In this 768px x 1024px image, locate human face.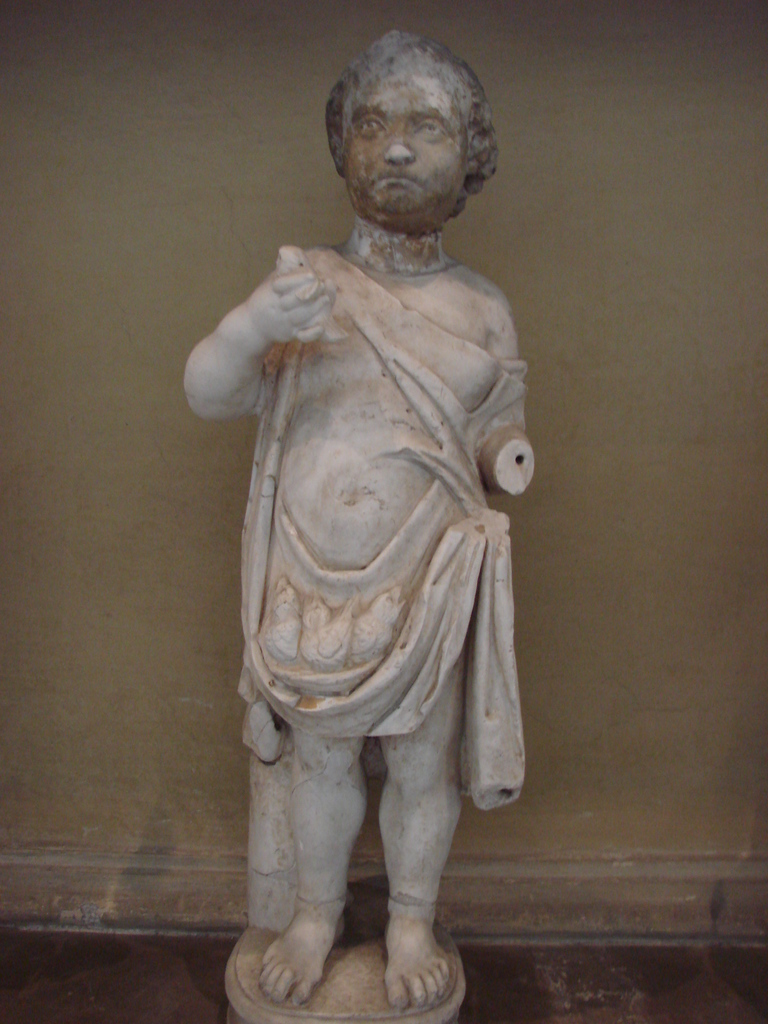
Bounding box: select_region(343, 70, 467, 216).
